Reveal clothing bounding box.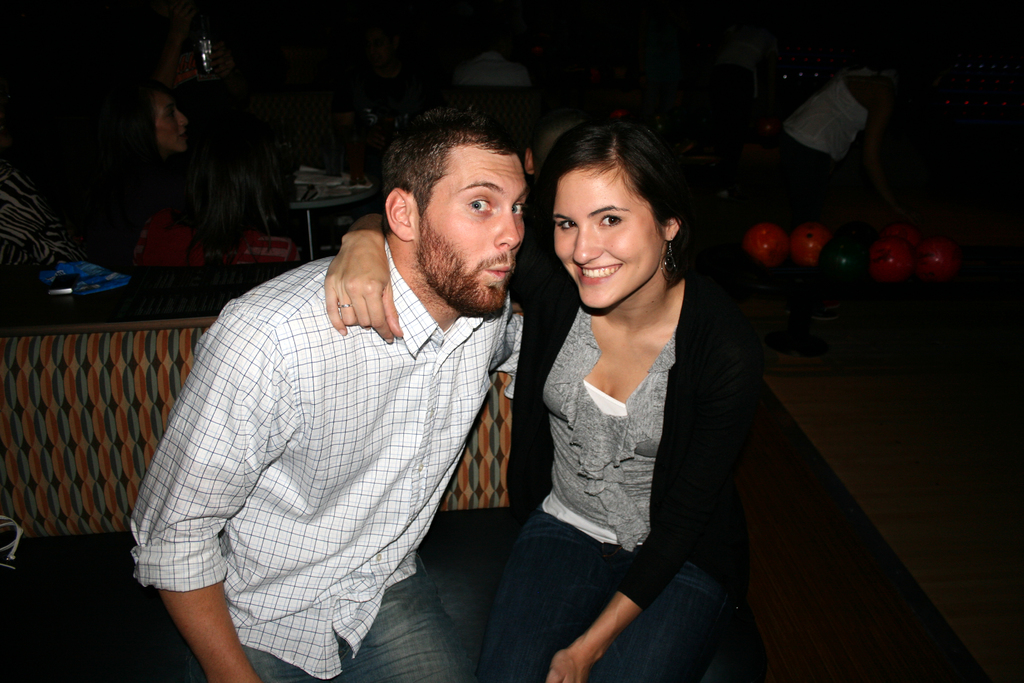
Revealed: <bbox>513, 242, 753, 608</bbox>.
